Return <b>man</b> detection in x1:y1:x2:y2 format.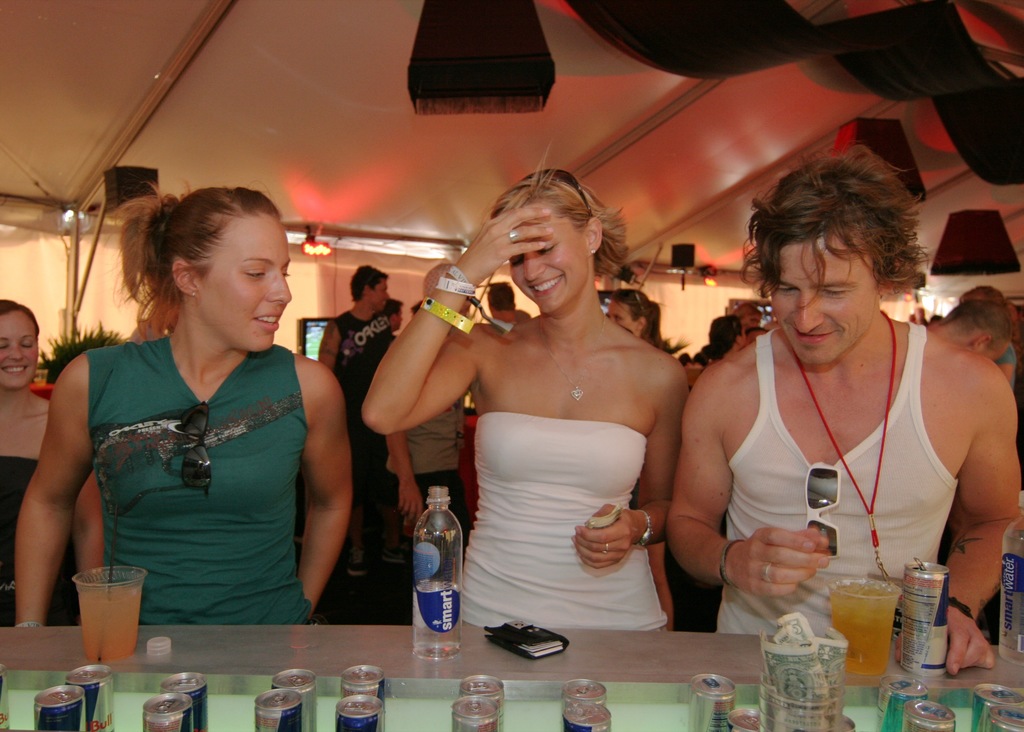
381:302:399:328.
